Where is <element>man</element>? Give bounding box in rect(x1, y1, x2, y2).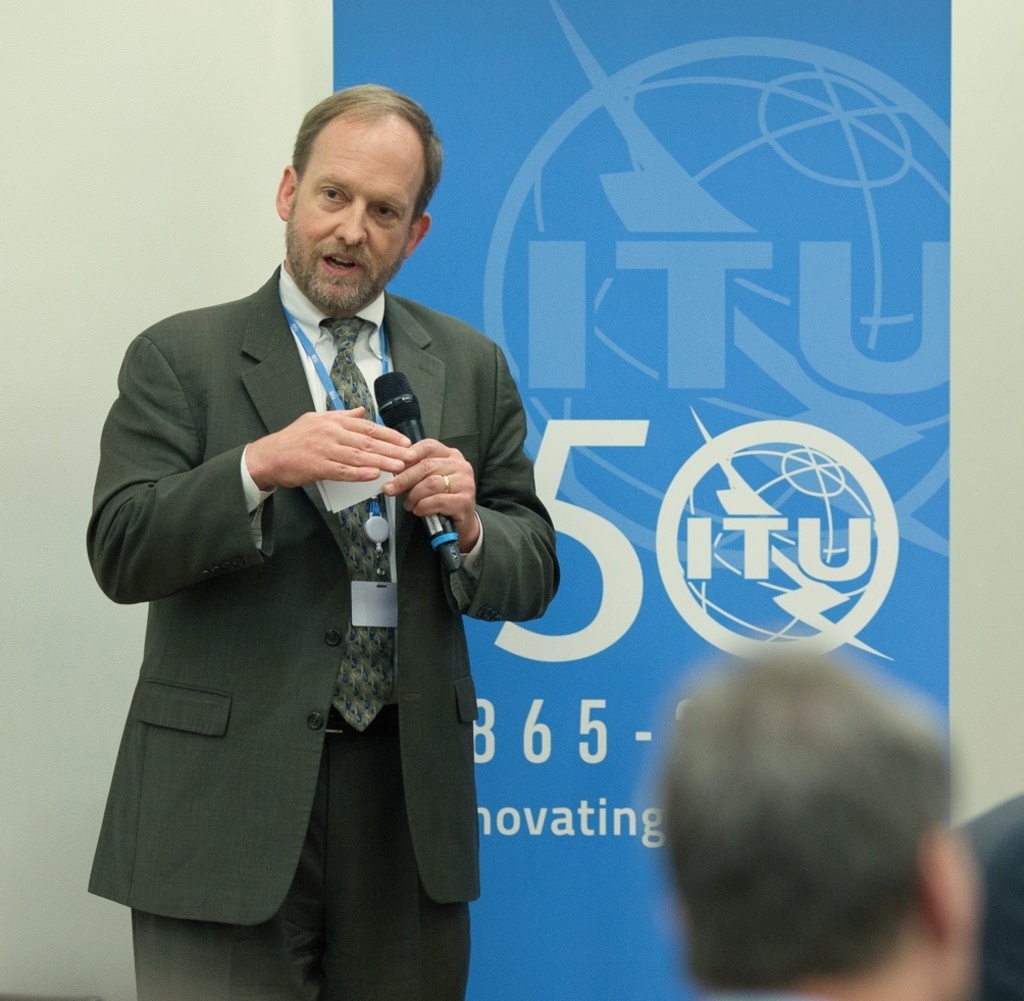
rect(655, 641, 980, 1000).
